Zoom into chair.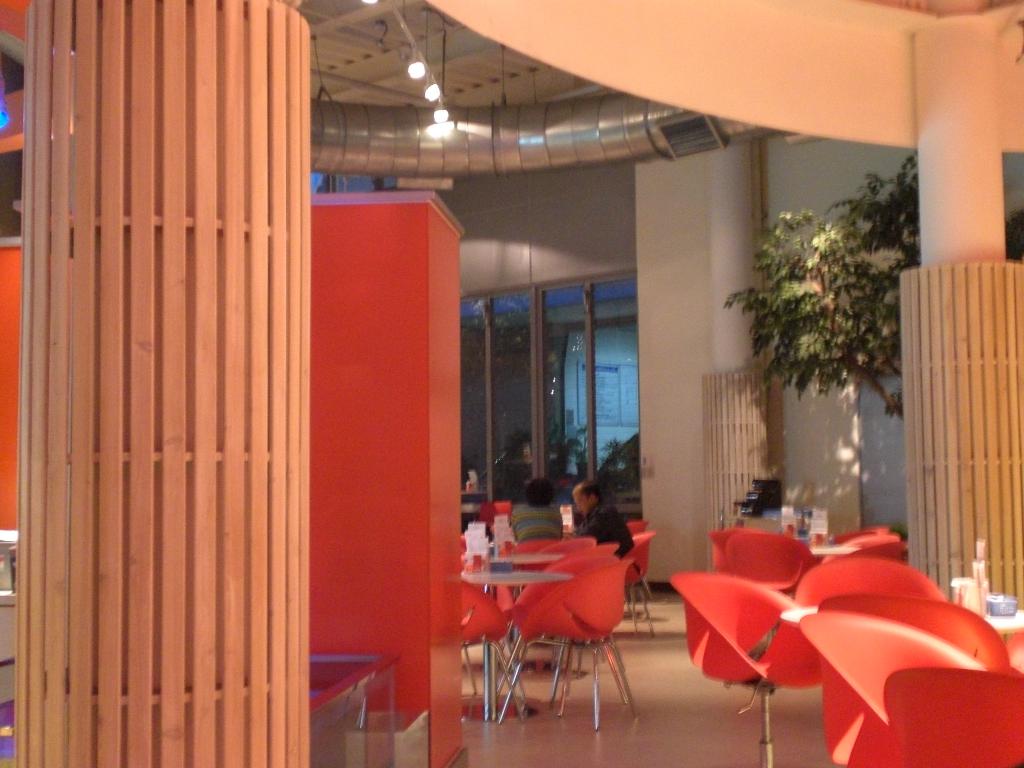
Zoom target: {"left": 797, "top": 556, "right": 948, "bottom": 605}.
